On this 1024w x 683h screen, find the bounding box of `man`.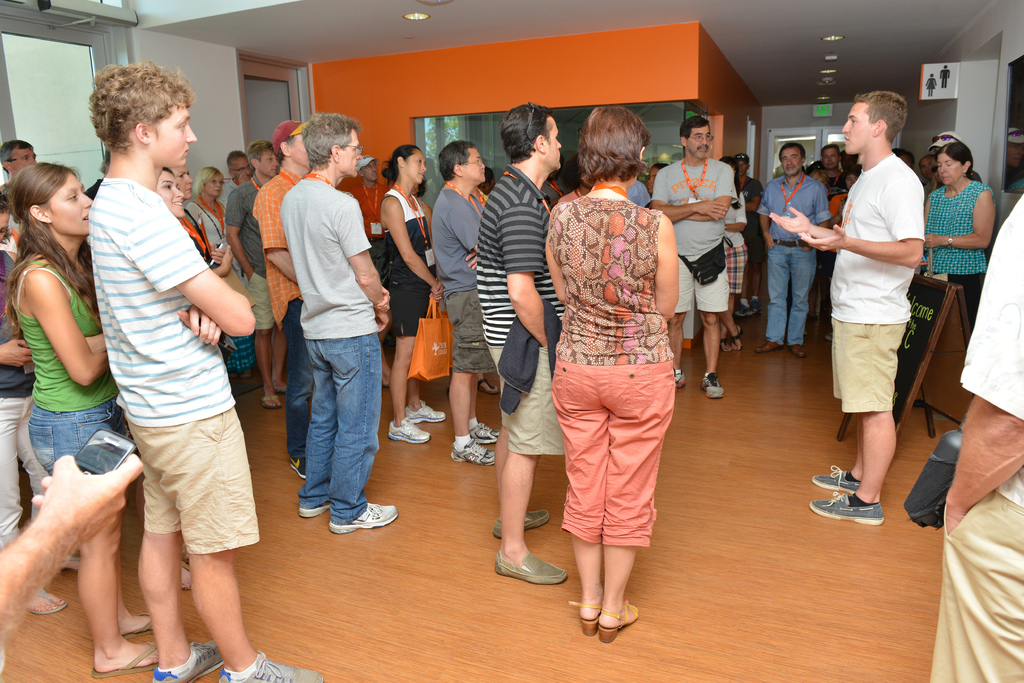
Bounding box: 932/192/1023/682.
